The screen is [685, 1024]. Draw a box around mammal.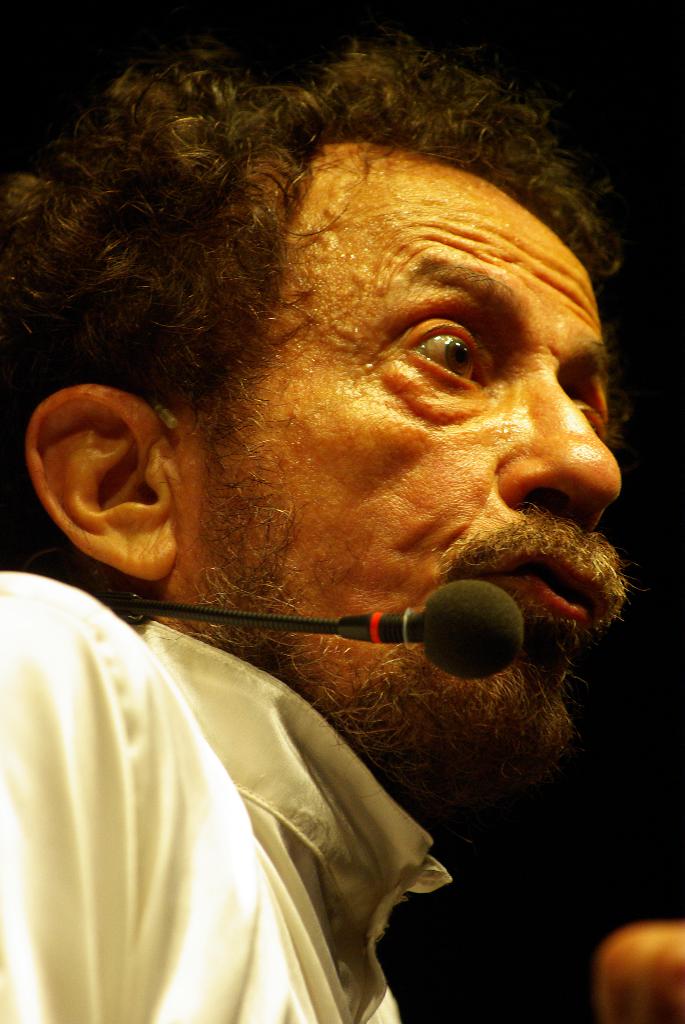
x1=0, y1=0, x2=684, y2=1023.
